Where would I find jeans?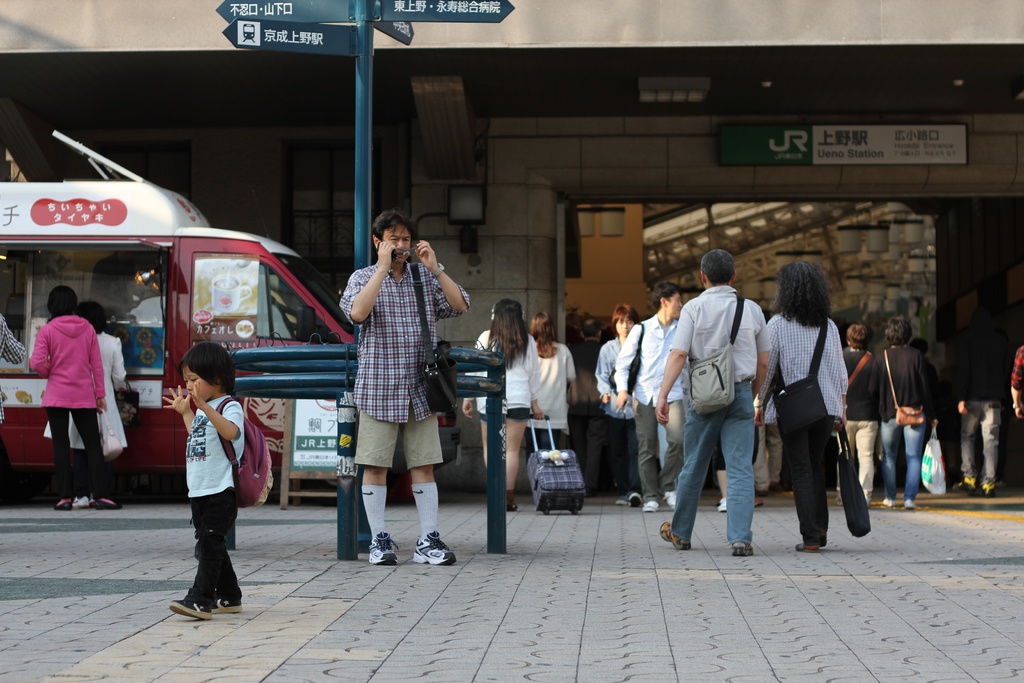
At 882 415 920 502.
